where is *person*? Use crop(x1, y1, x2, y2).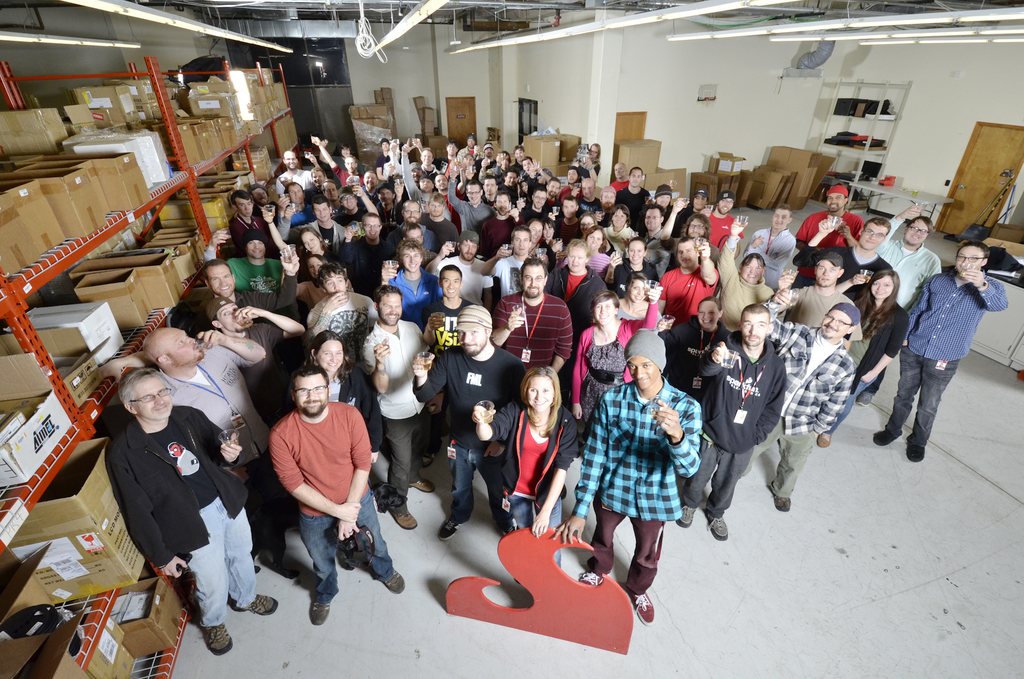
crop(276, 222, 343, 284).
